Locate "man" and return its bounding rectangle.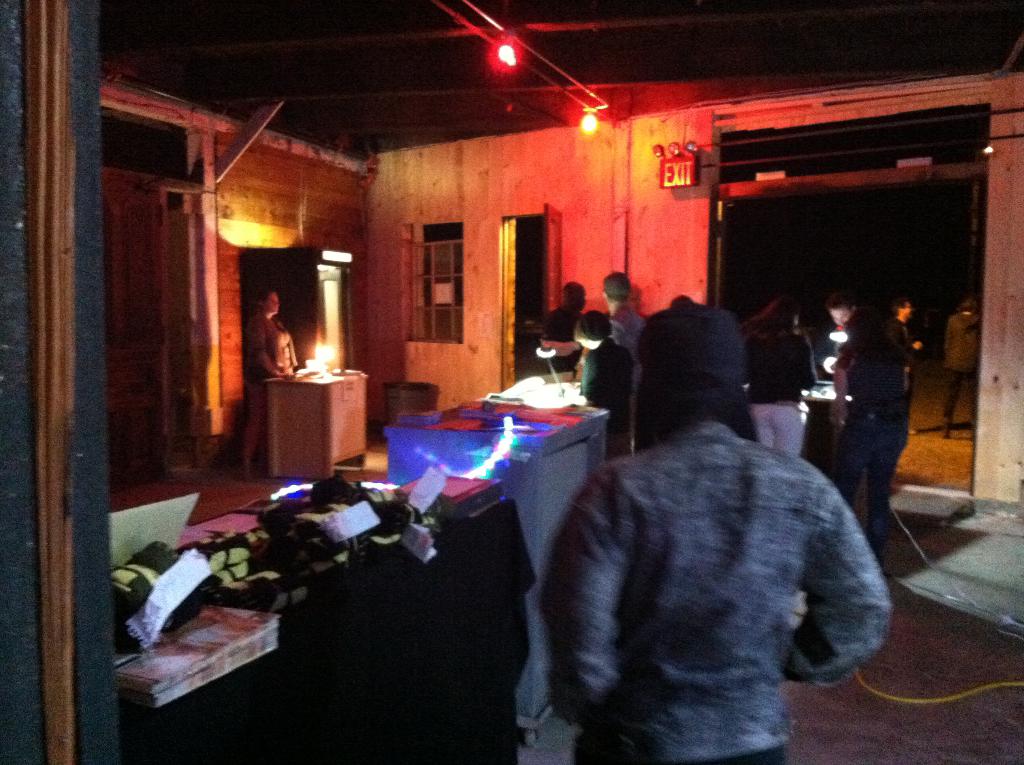
(515, 284, 886, 754).
